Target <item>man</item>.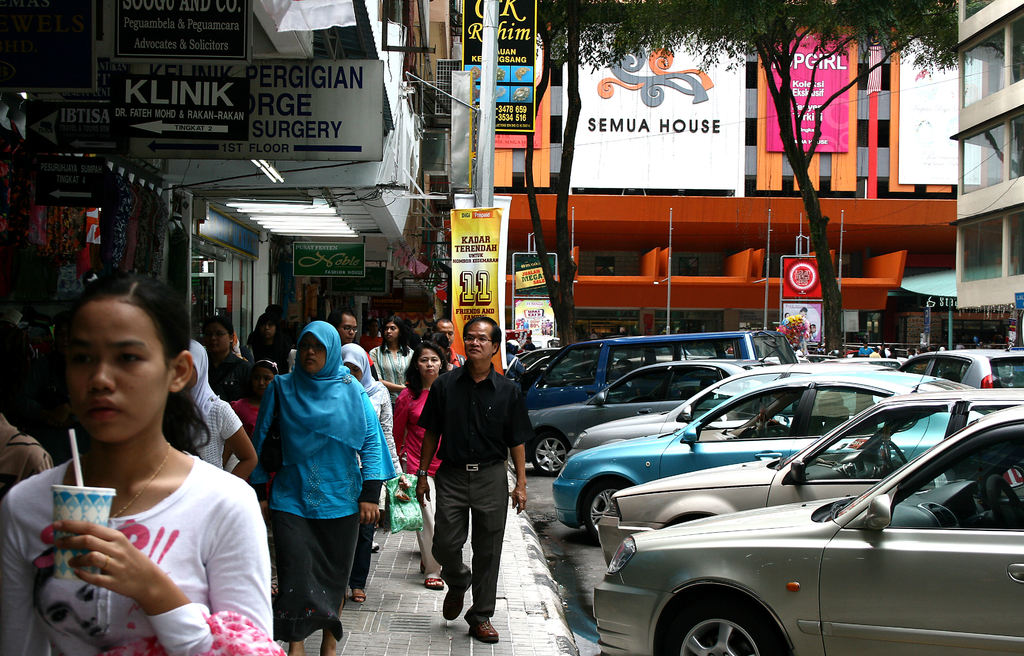
Target region: left=413, top=311, right=541, bottom=641.
